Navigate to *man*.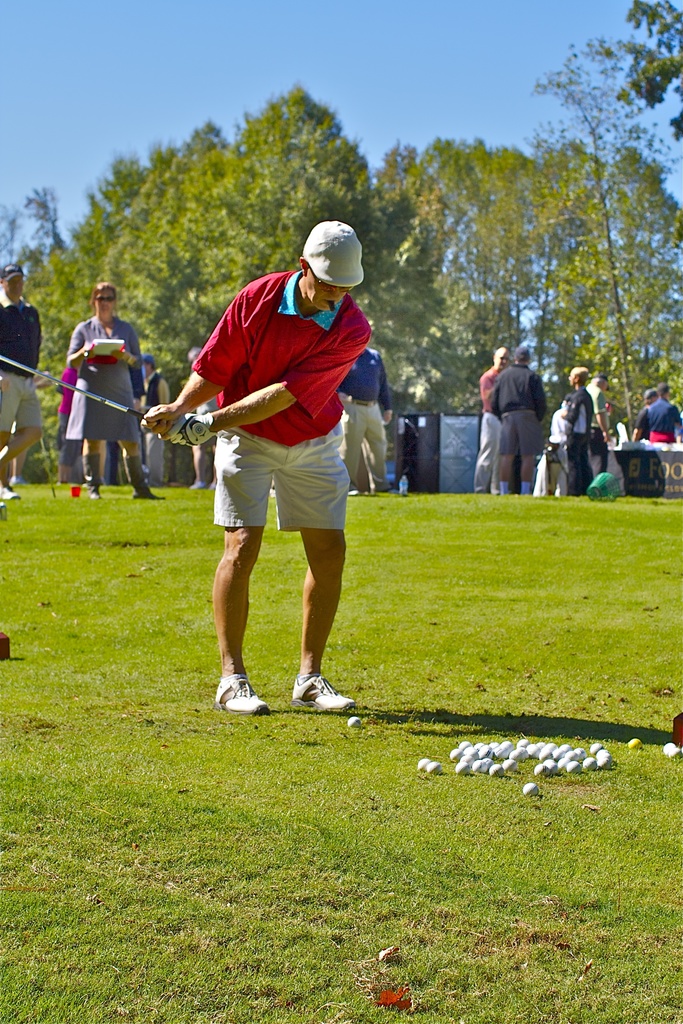
Navigation target: crop(337, 345, 399, 495).
